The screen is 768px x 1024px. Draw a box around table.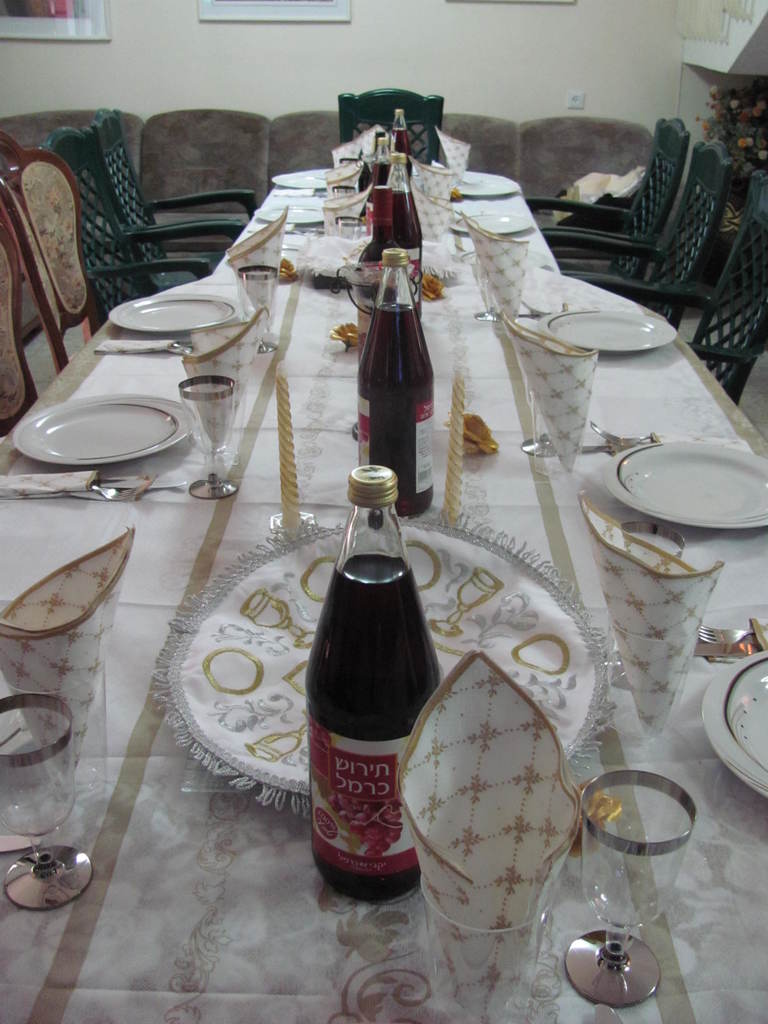
0, 163, 767, 1023.
